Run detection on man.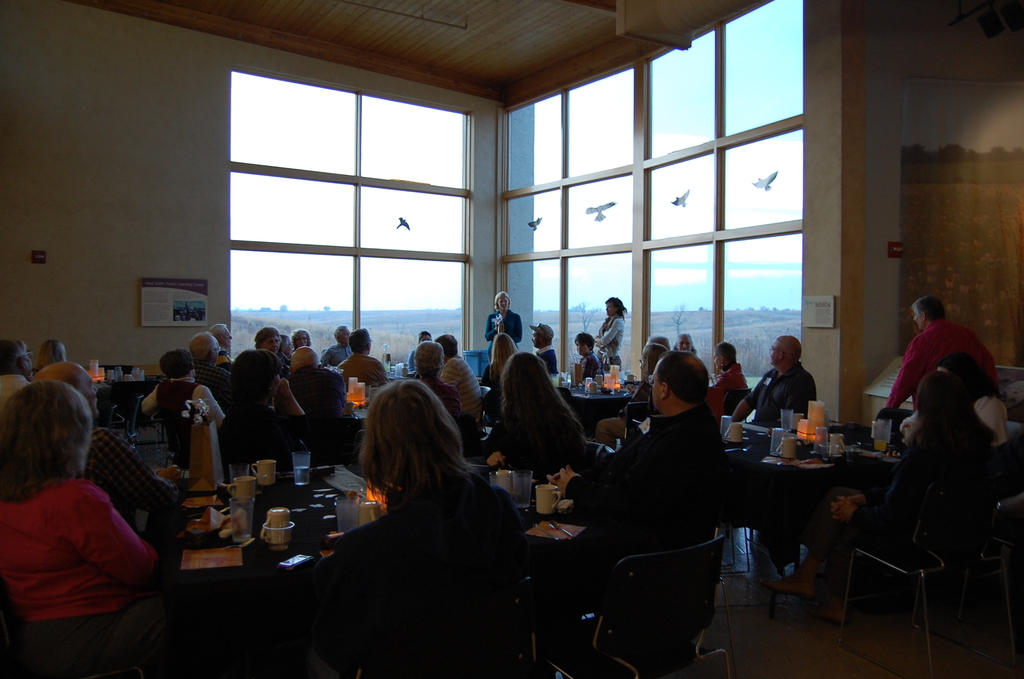
Result: {"x1": 1, "y1": 339, "x2": 33, "y2": 407}.
